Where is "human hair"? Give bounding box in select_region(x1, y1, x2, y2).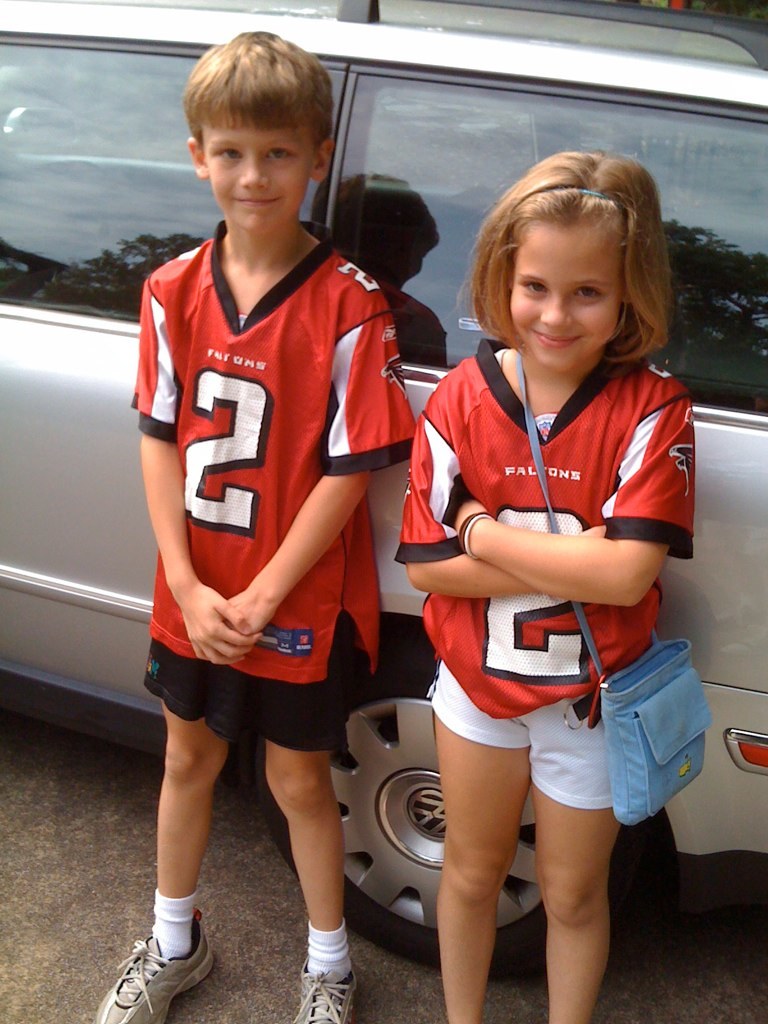
select_region(472, 143, 667, 391).
